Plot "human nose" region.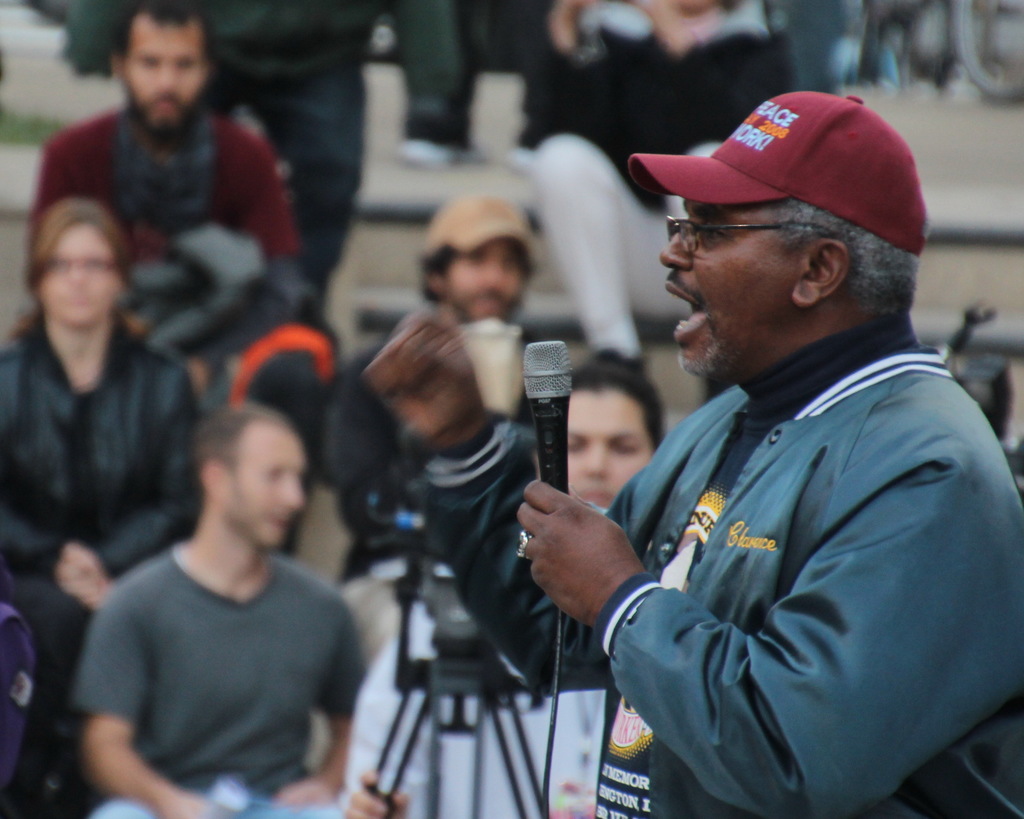
Plotted at crop(657, 230, 692, 267).
